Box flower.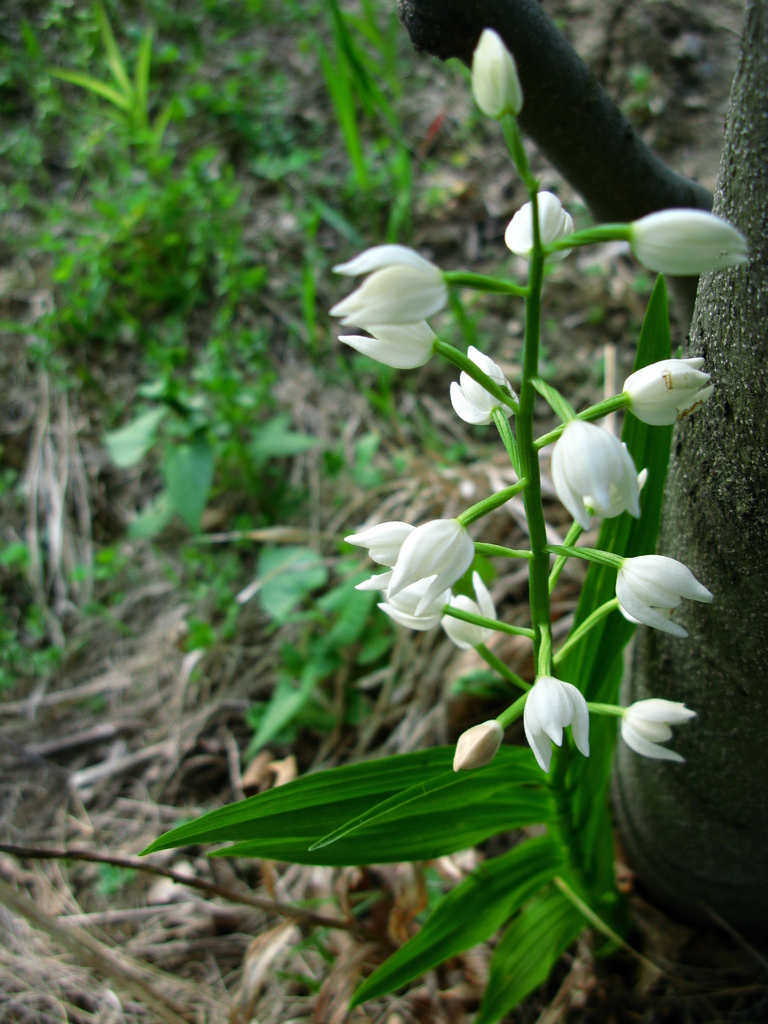
bbox=[499, 186, 576, 266].
